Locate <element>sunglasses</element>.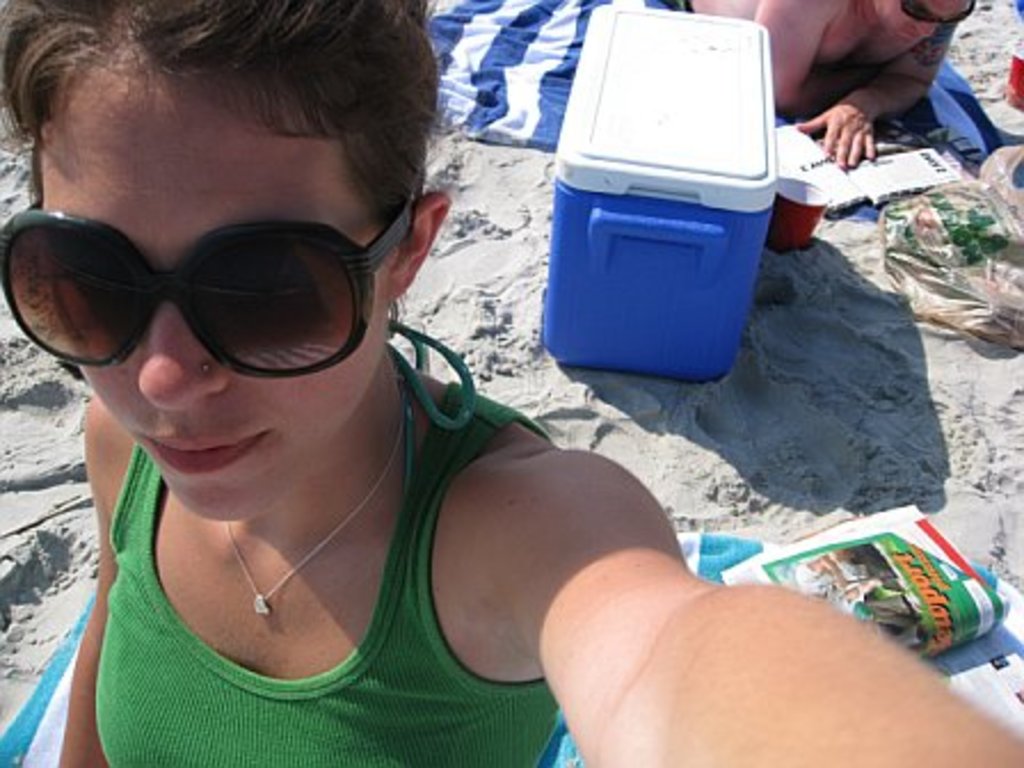
Bounding box: (x1=0, y1=192, x2=416, y2=377).
